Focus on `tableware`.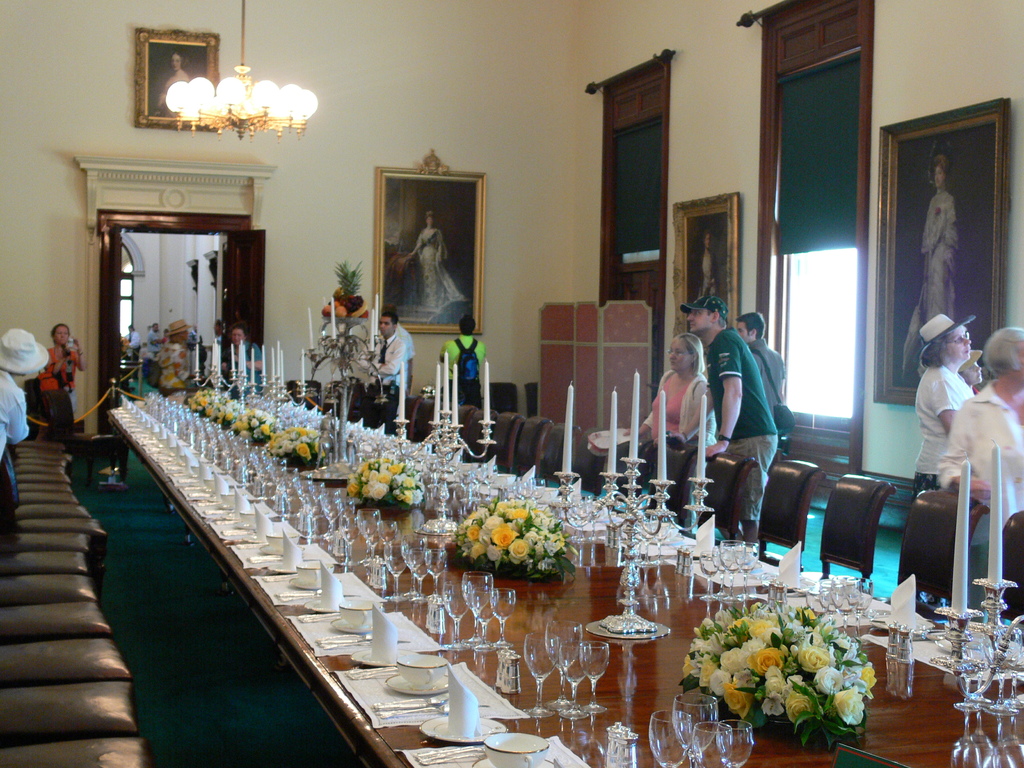
Focused at <bbox>650, 517, 668, 567</bbox>.
